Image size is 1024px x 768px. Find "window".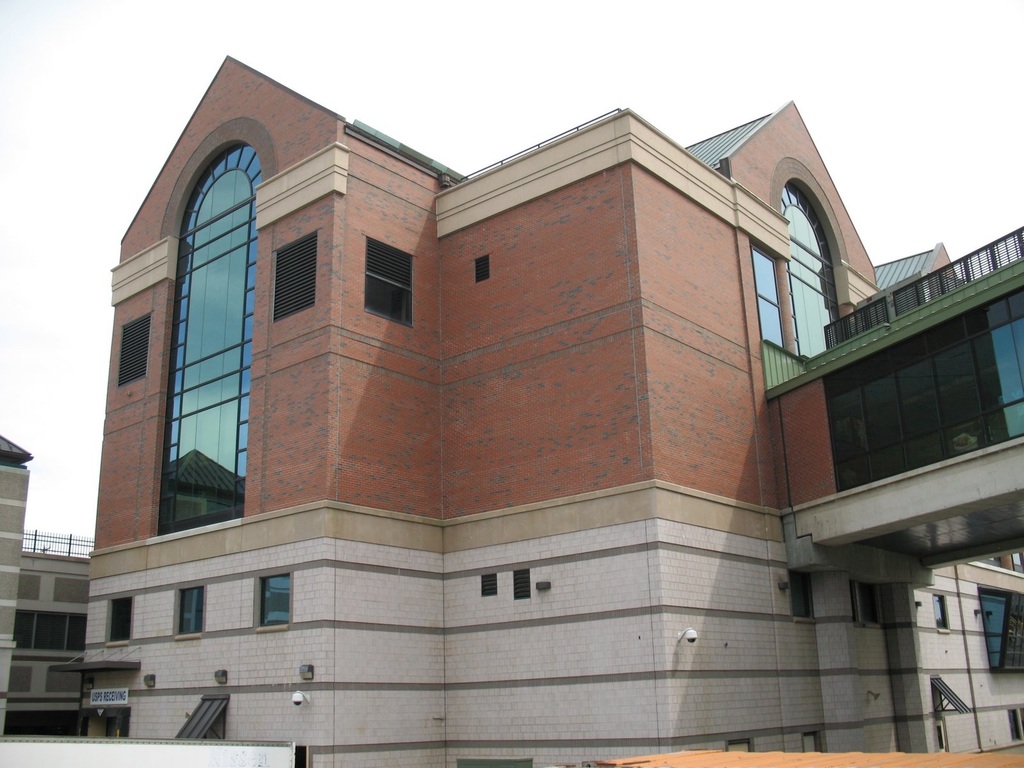
region(933, 593, 950, 630).
